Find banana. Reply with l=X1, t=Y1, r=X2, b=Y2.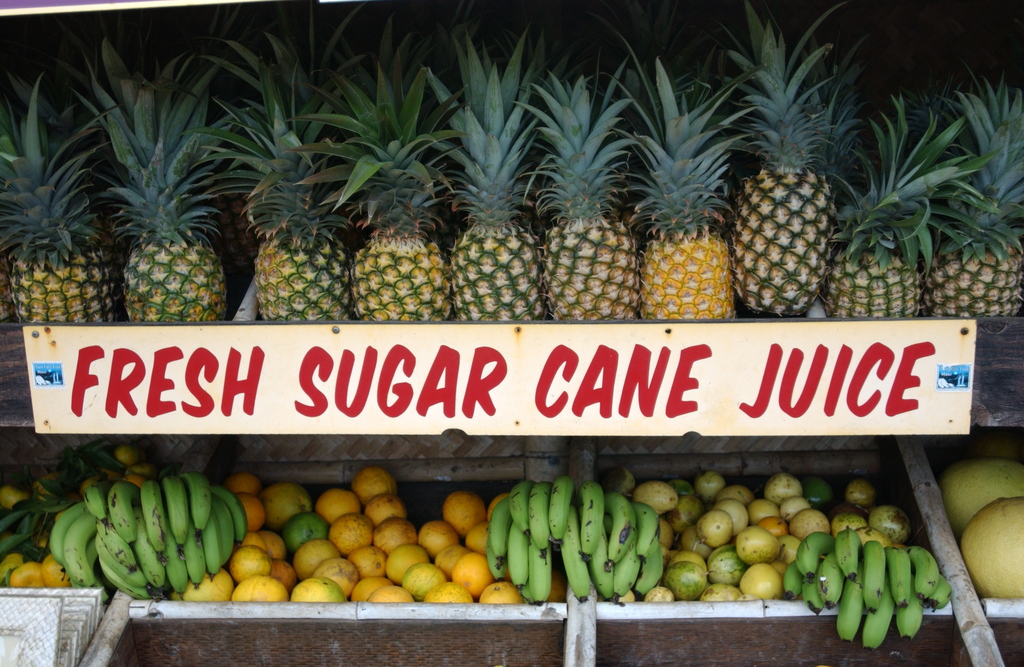
l=822, t=517, r=958, b=656.
